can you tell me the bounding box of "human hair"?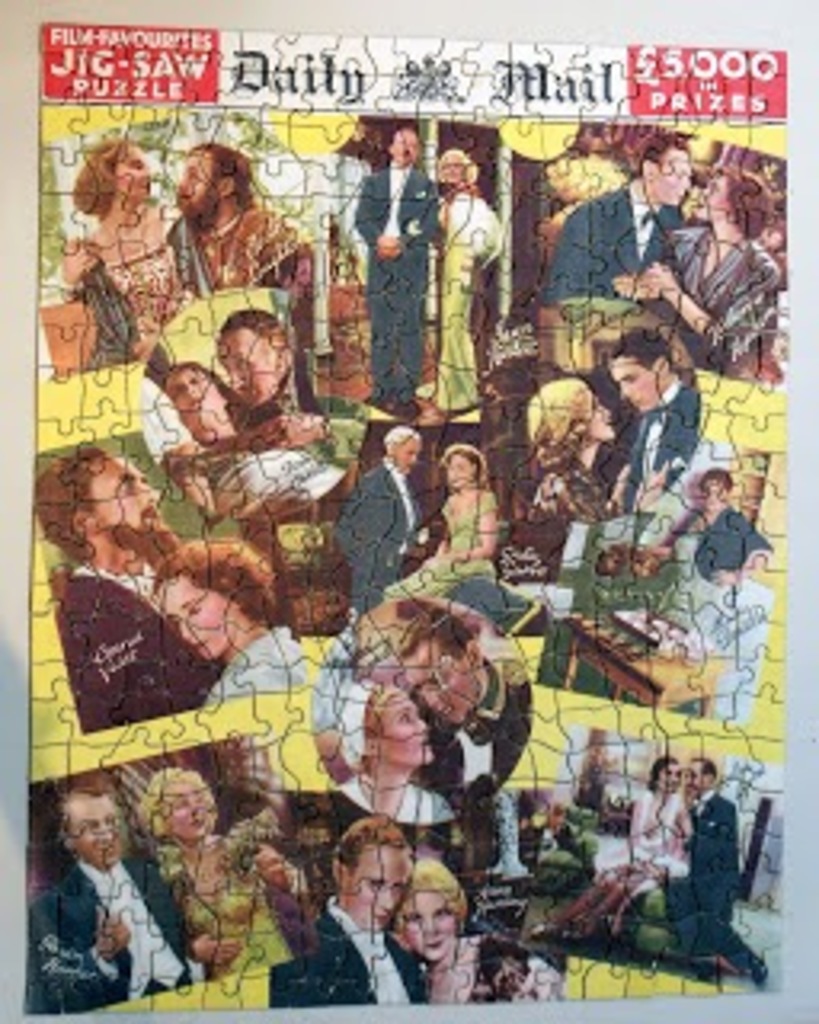
rect(525, 378, 589, 477).
